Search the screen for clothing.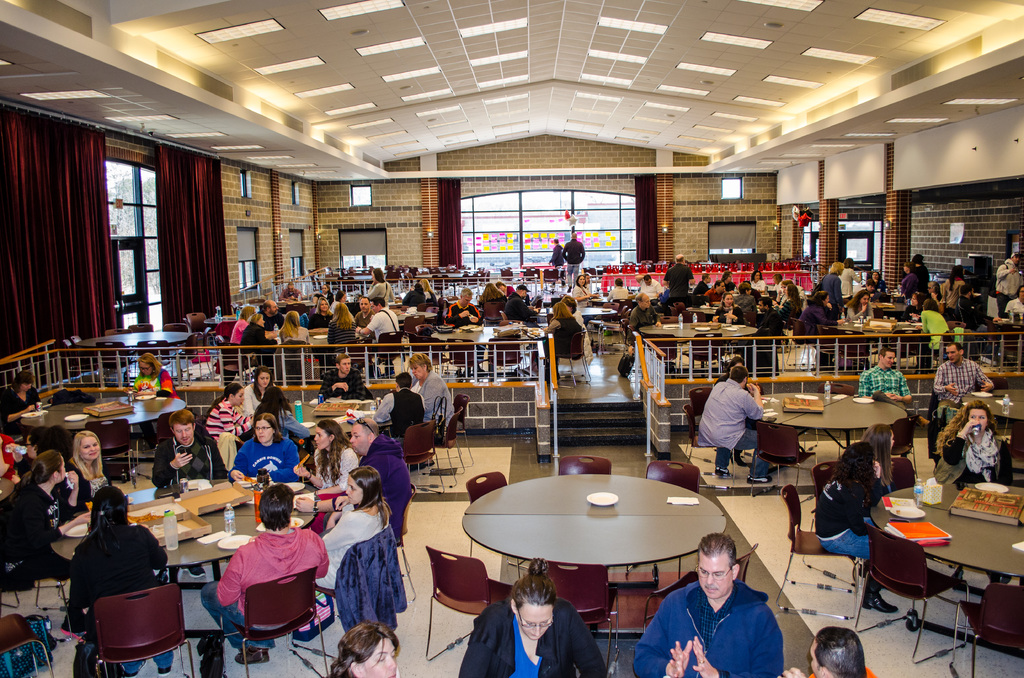
Found at rect(854, 362, 909, 407).
